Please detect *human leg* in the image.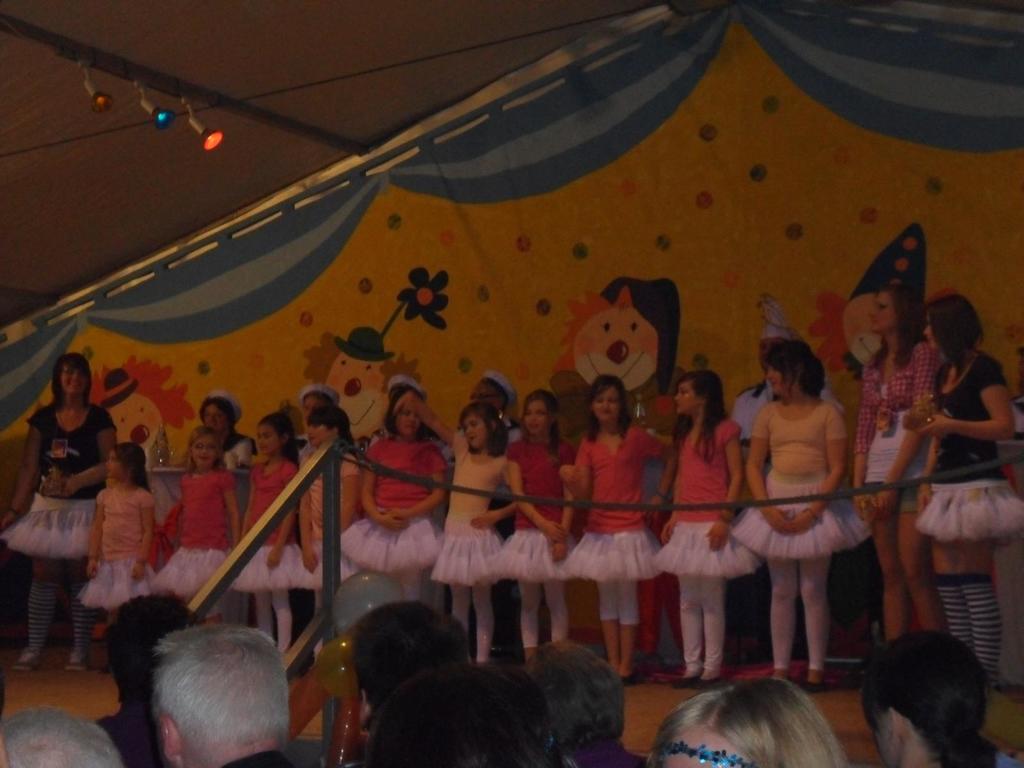
440,582,473,622.
